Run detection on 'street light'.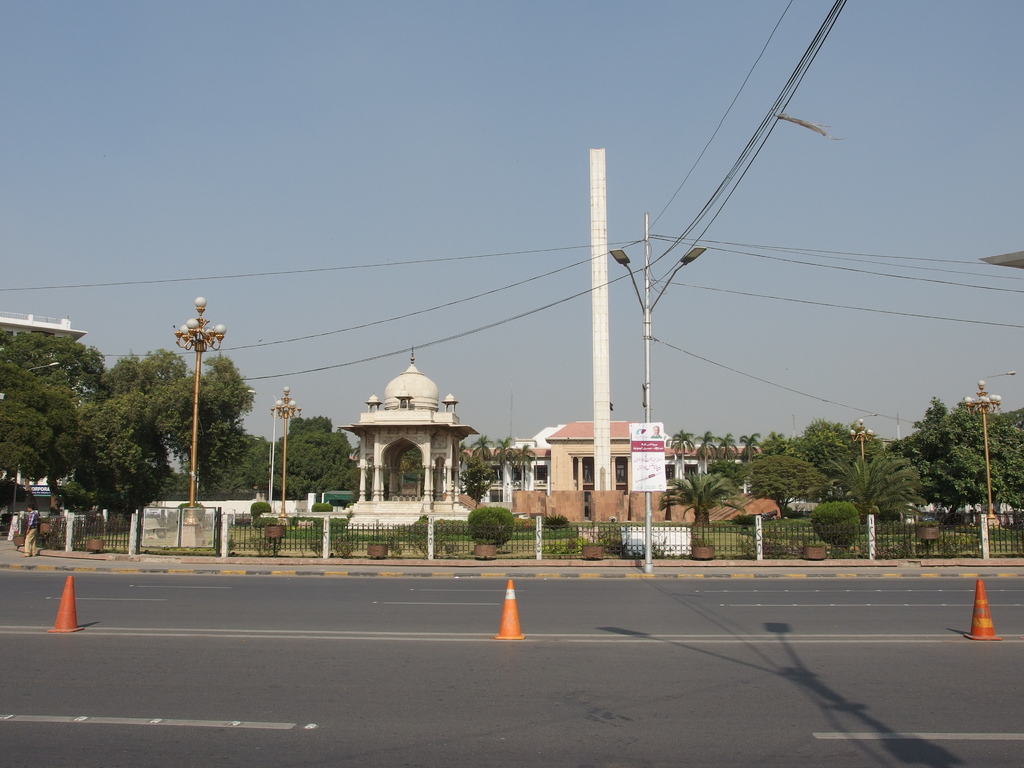
Result: [left=961, top=378, right=1009, bottom=530].
